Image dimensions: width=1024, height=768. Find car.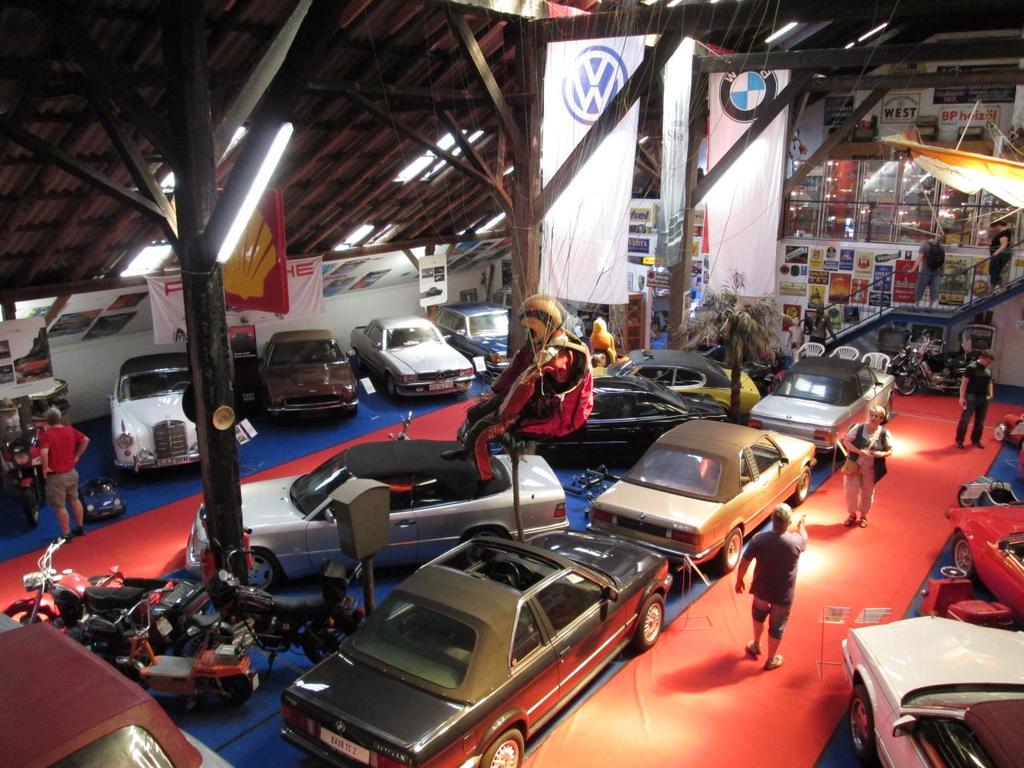
left=587, top=410, right=821, bottom=572.
